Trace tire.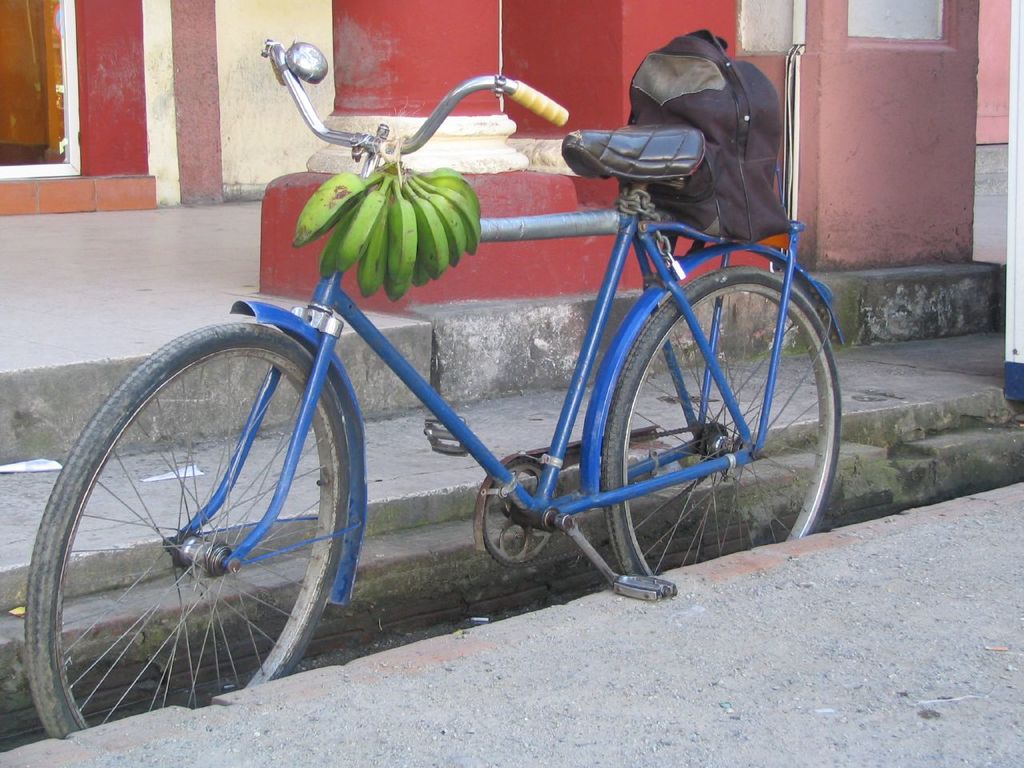
Traced to box=[22, 328, 348, 738].
